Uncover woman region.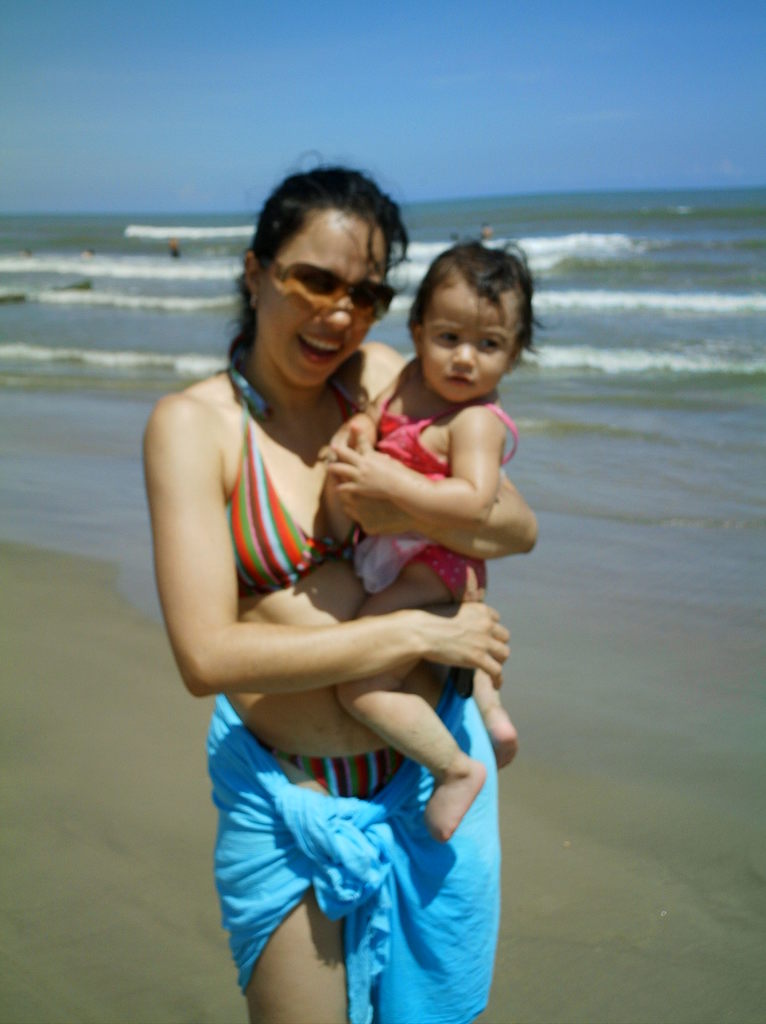
Uncovered: (174, 249, 550, 1013).
